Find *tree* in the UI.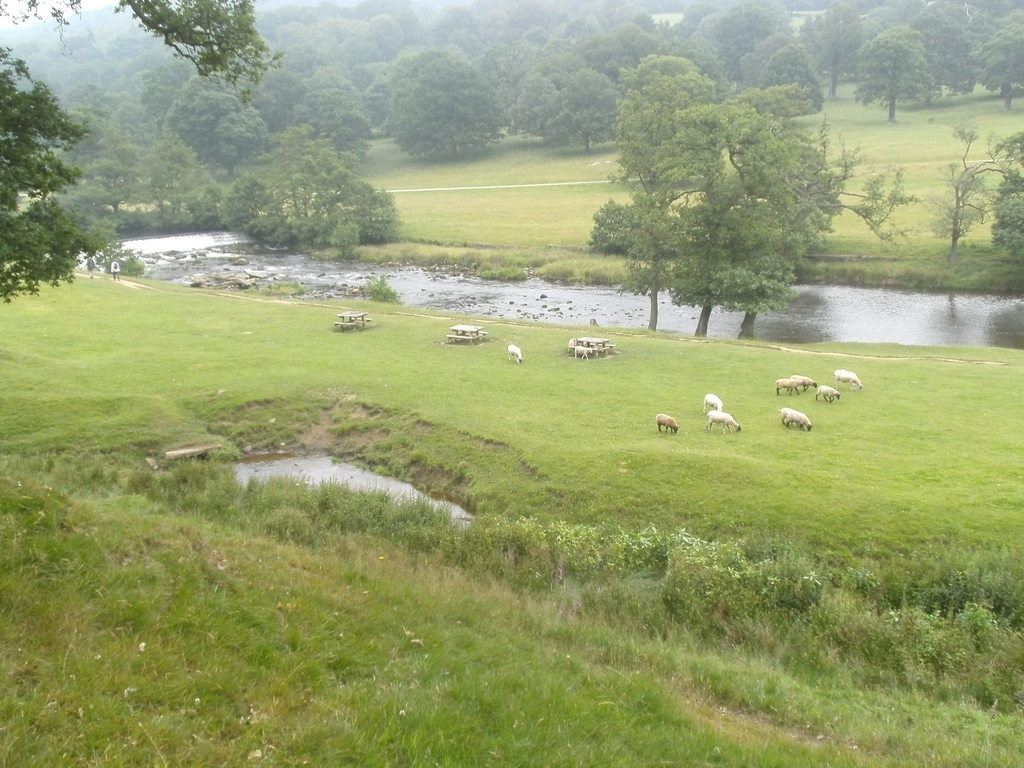
UI element at x1=205, y1=103, x2=284, y2=175.
